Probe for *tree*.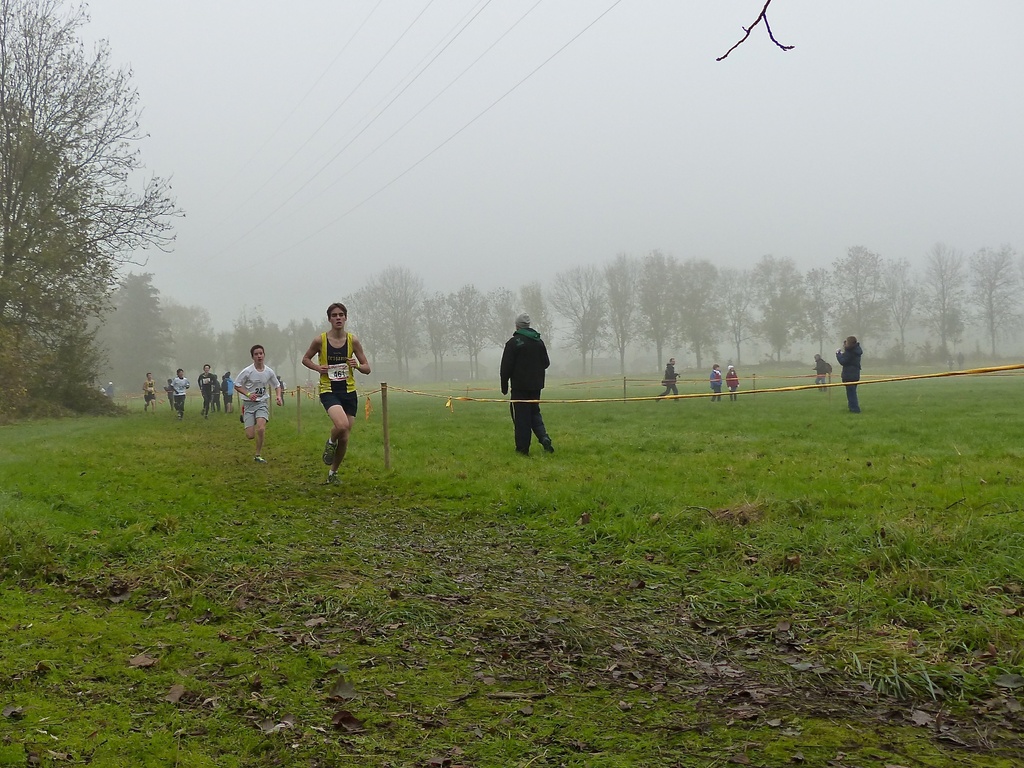
Probe result: select_region(243, 314, 284, 380).
